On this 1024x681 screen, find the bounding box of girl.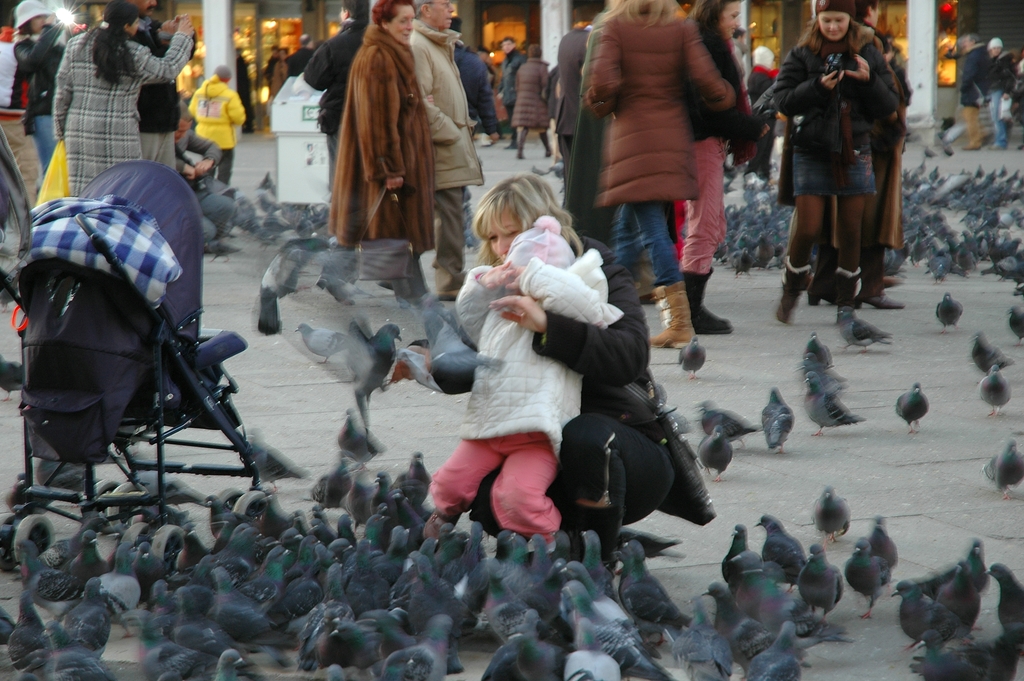
Bounding box: left=406, top=176, right=715, bottom=596.
